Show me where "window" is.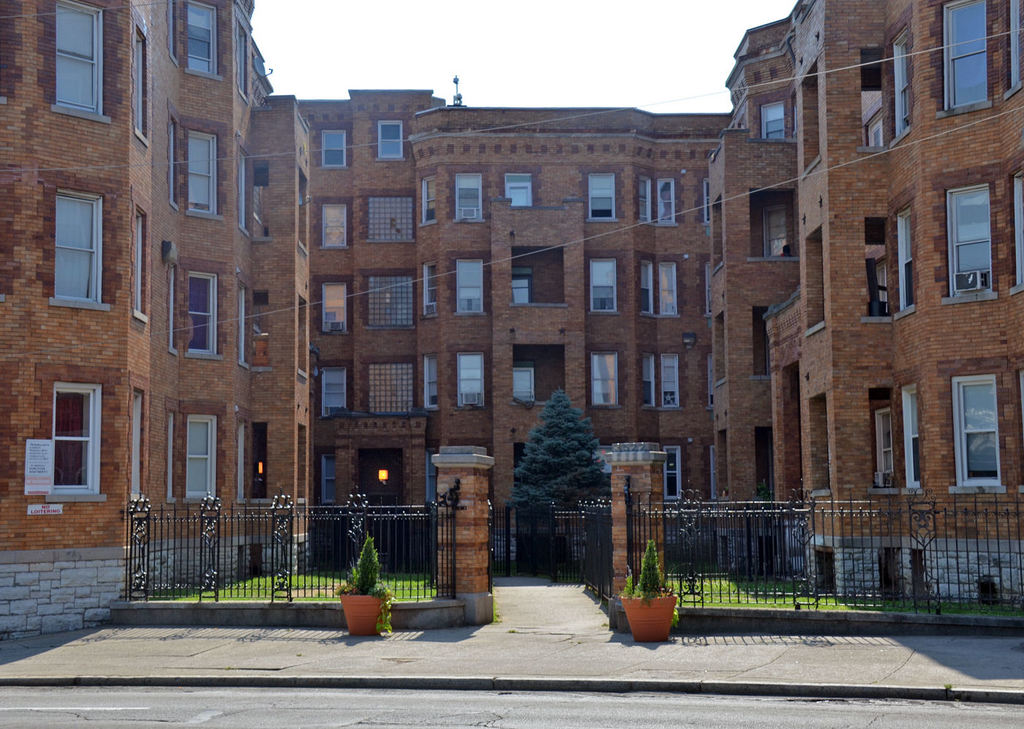
"window" is at 50,4,111,127.
